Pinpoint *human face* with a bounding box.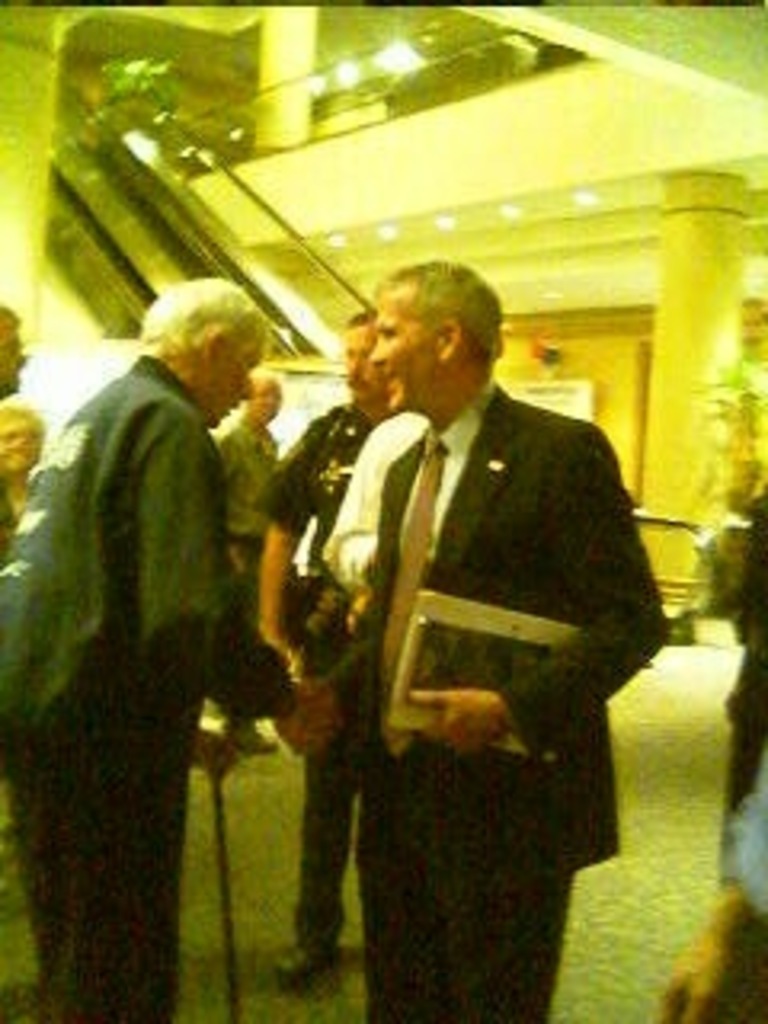
box=[198, 336, 266, 432].
